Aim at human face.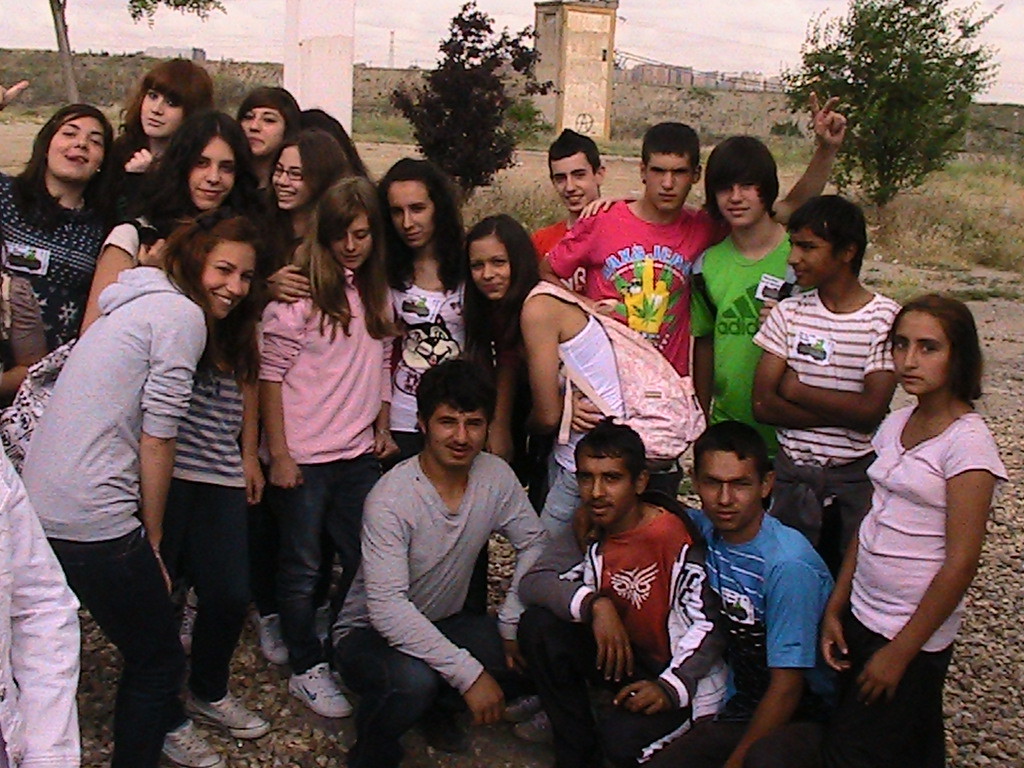
Aimed at pyautogui.locateOnScreen(785, 226, 837, 289).
